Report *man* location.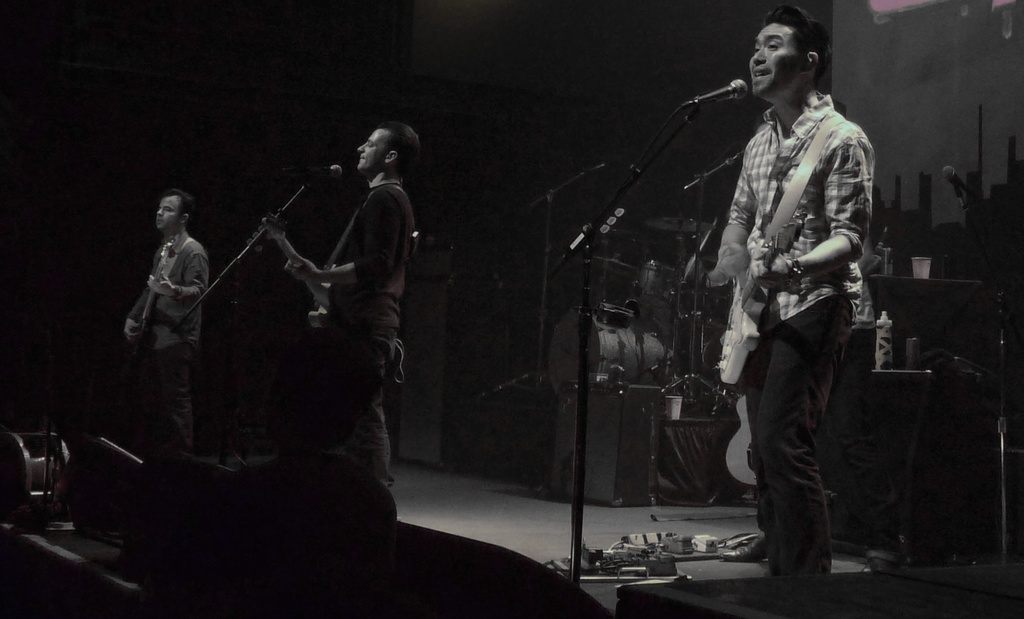
Report: Rect(278, 117, 425, 498).
